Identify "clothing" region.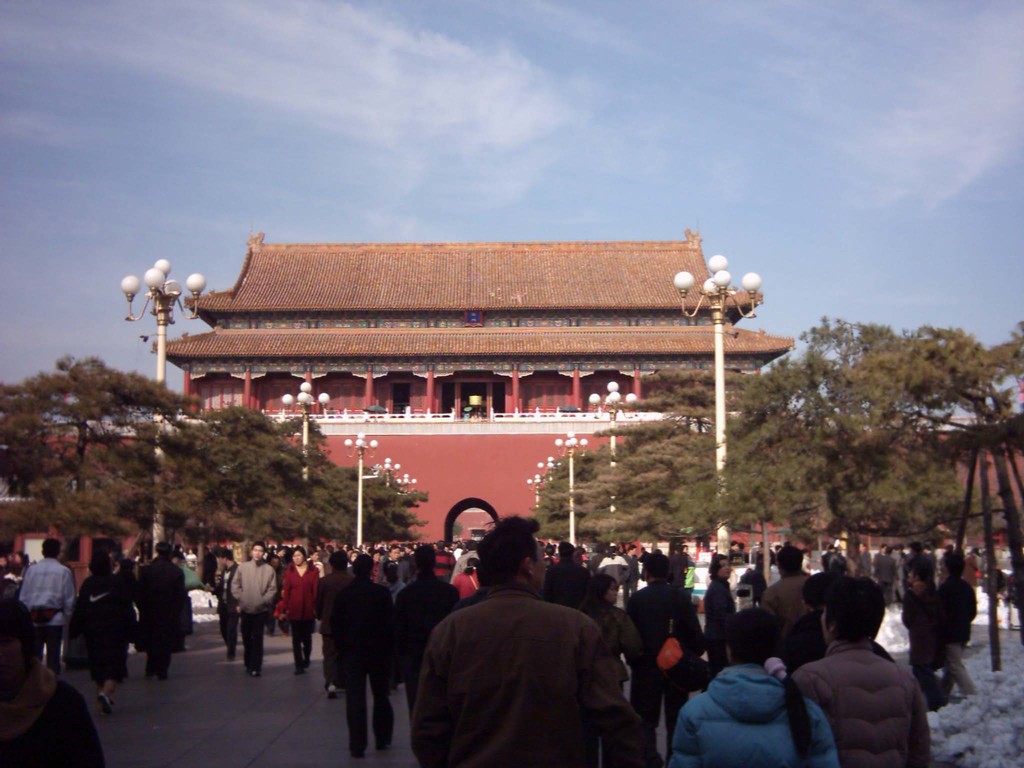
Region: x1=317, y1=577, x2=402, y2=746.
